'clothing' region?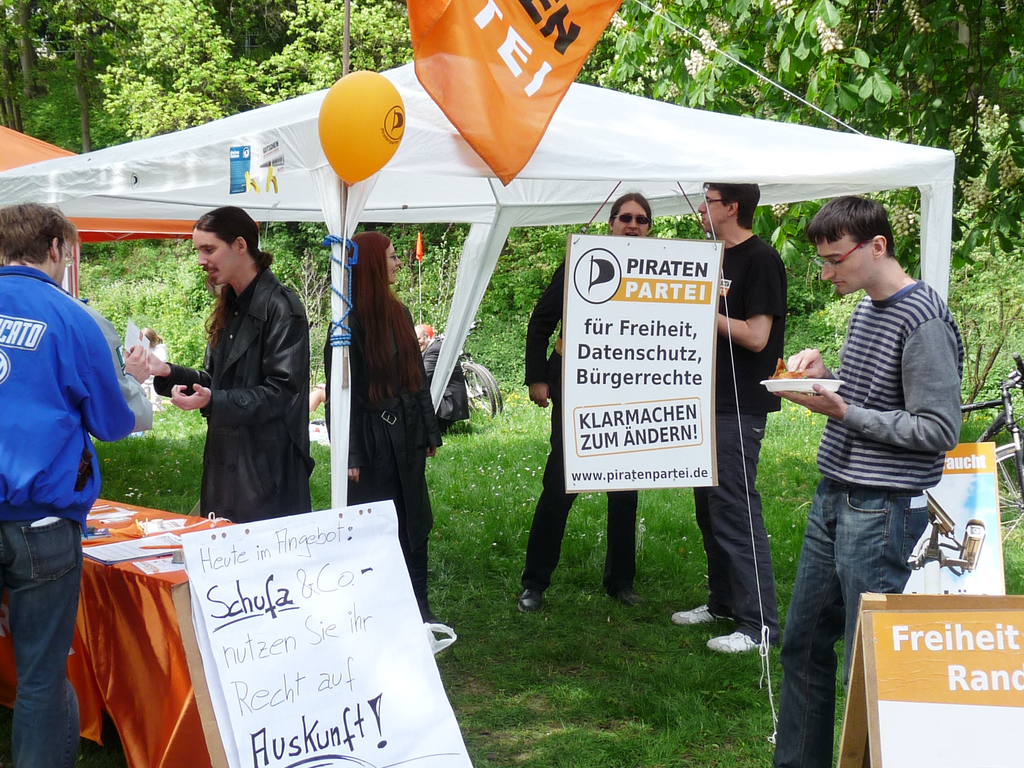
(x1=768, y1=280, x2=964, y2=767)
